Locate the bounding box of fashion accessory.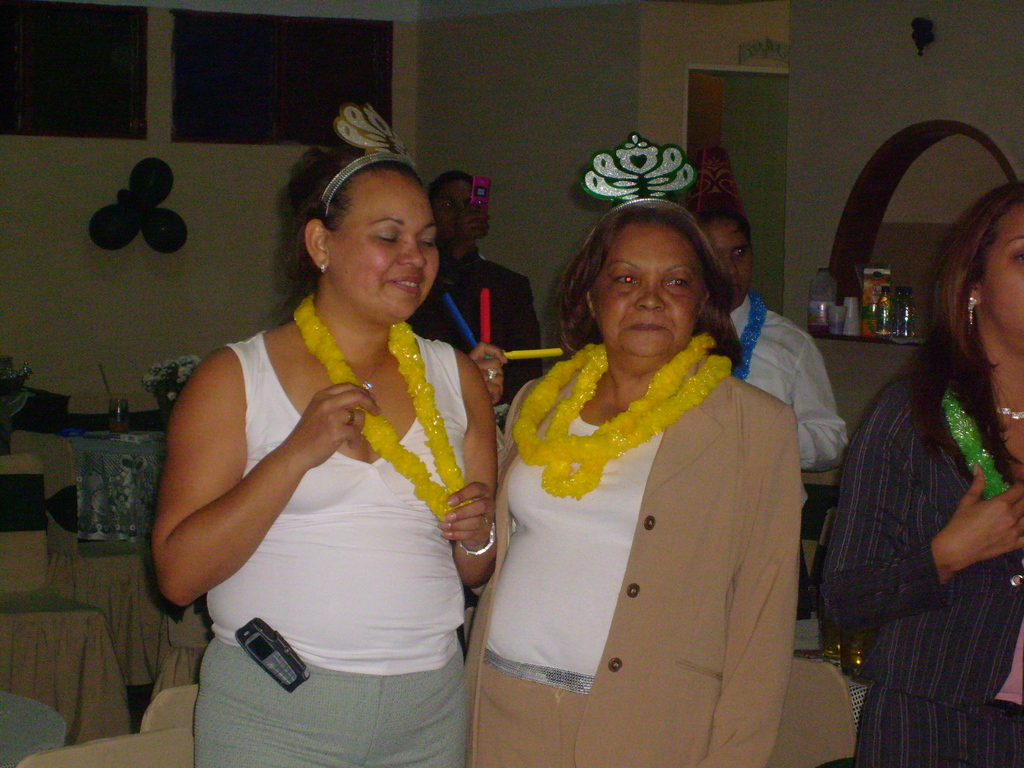
Bounding box: (left=456, top=516, right=495, bottom=556).
